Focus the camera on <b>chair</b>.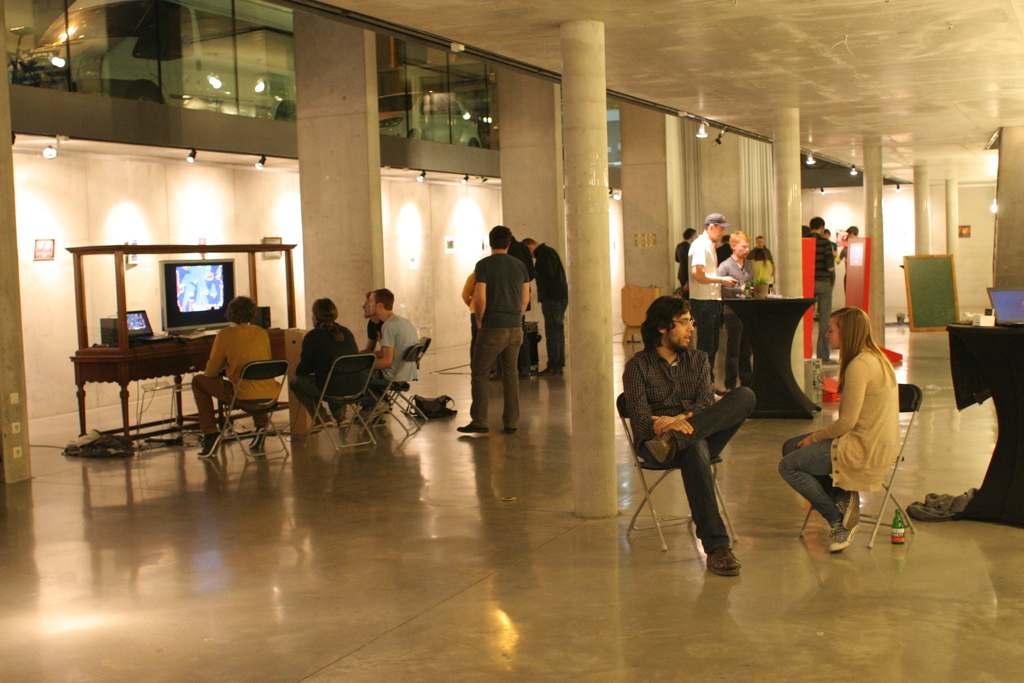
Focus region: select_region(619, 394, 740, 549).
